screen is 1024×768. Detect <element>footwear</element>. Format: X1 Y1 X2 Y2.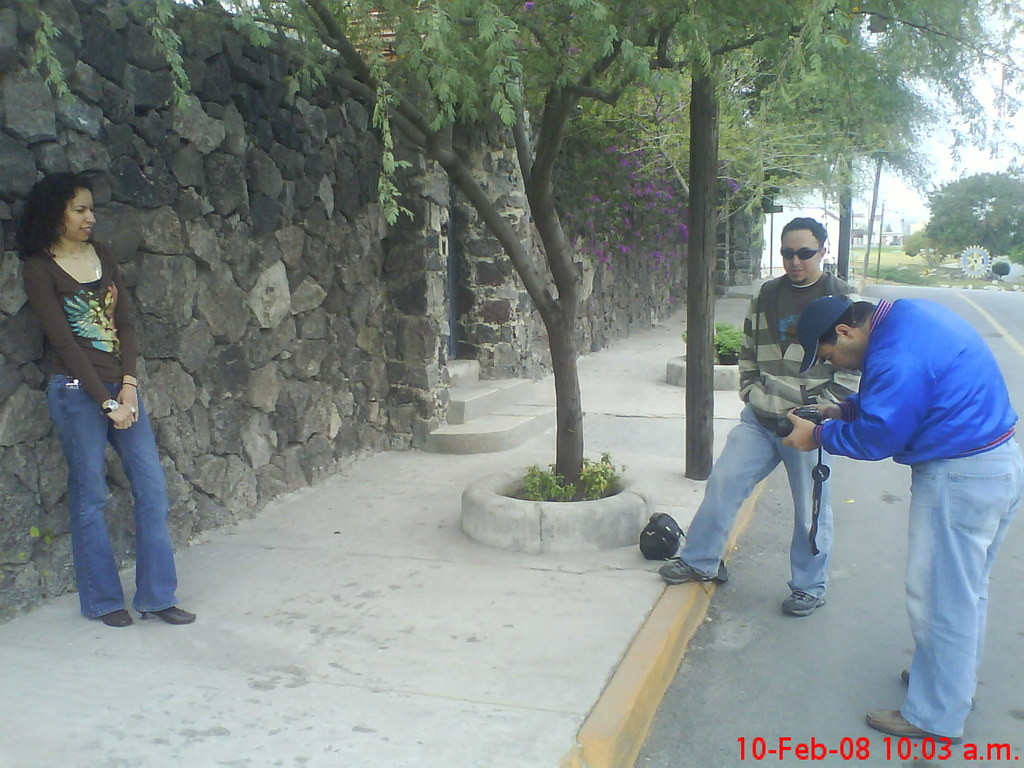
138 605 195 625.
